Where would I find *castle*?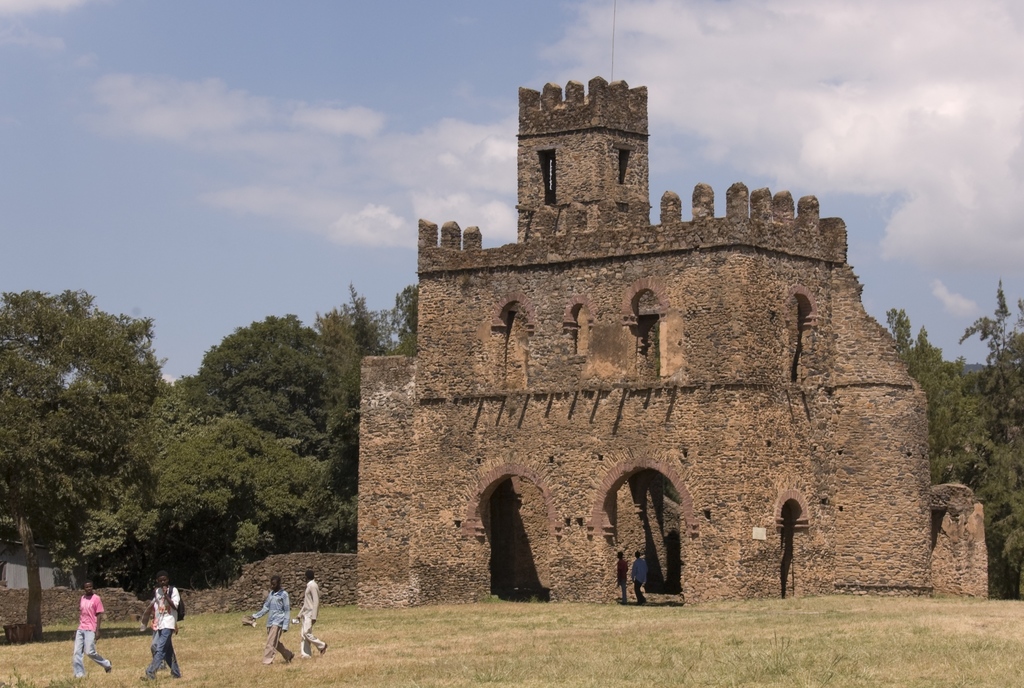
At bbox(315, 58, 949, 618).
